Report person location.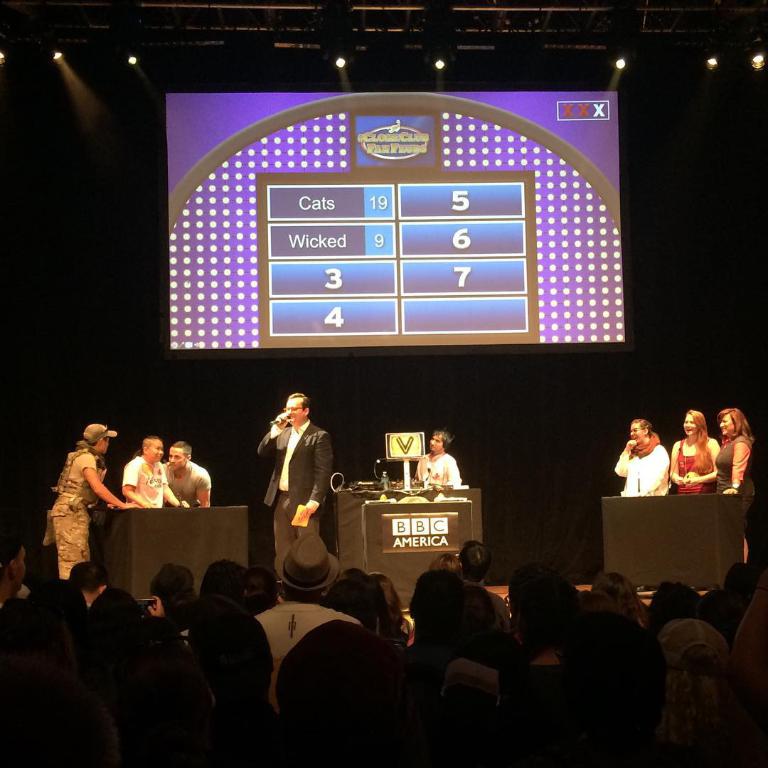
Report: box=[417, 430, 462, 489].
